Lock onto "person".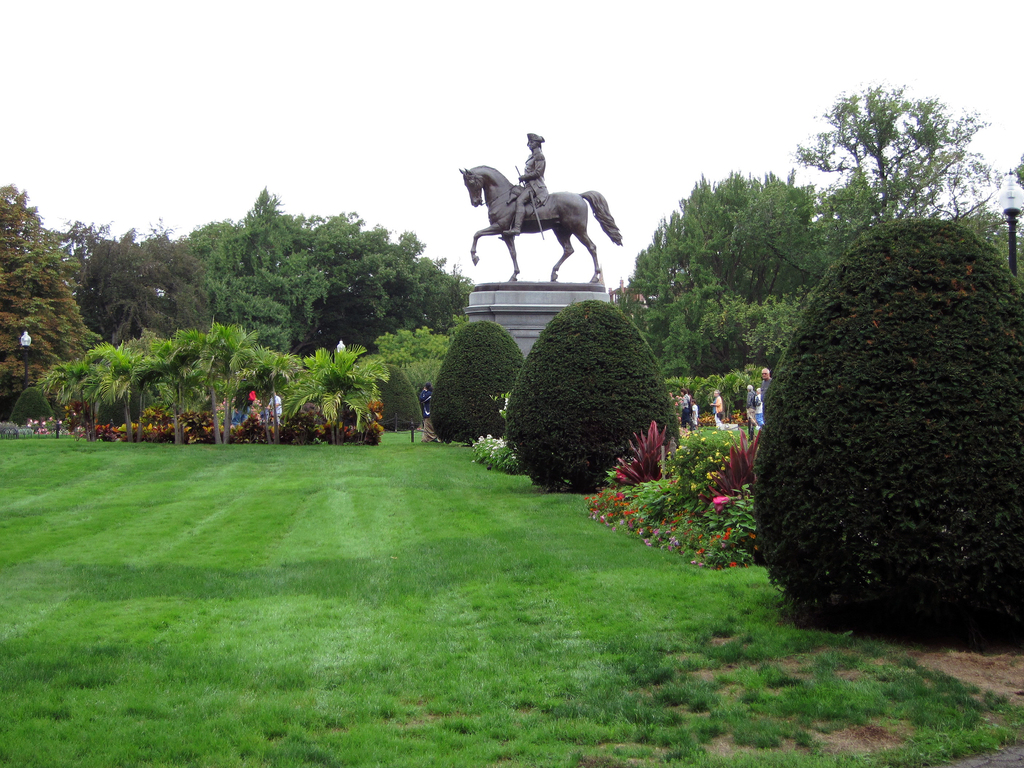
Locked: (251,396,259,420).
